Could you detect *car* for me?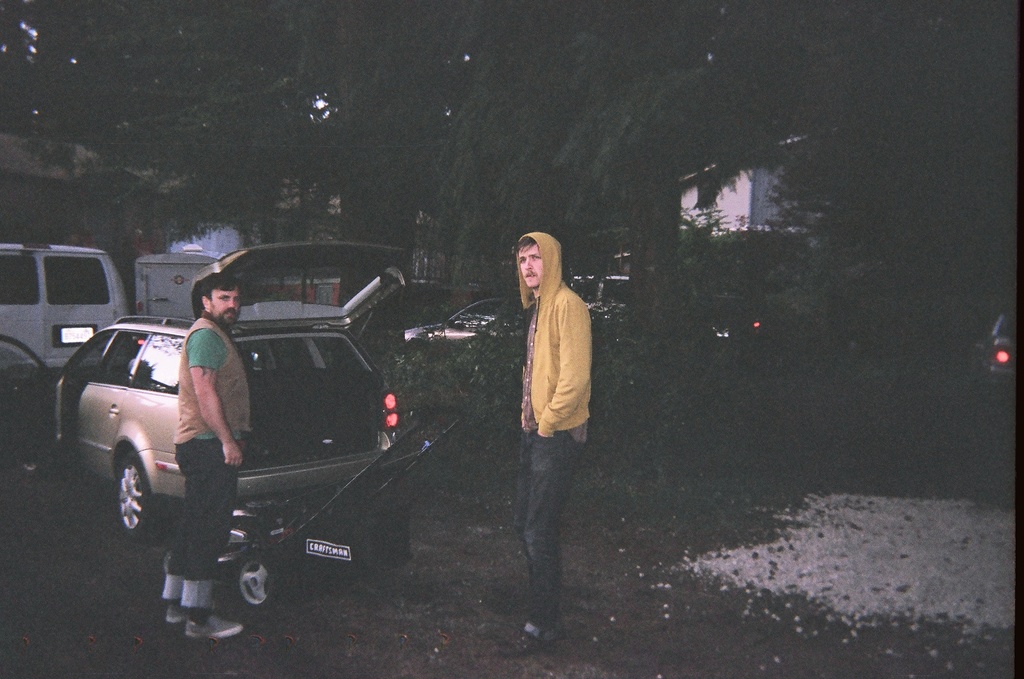
Detection result: locate(1, 239, 410, 547).
